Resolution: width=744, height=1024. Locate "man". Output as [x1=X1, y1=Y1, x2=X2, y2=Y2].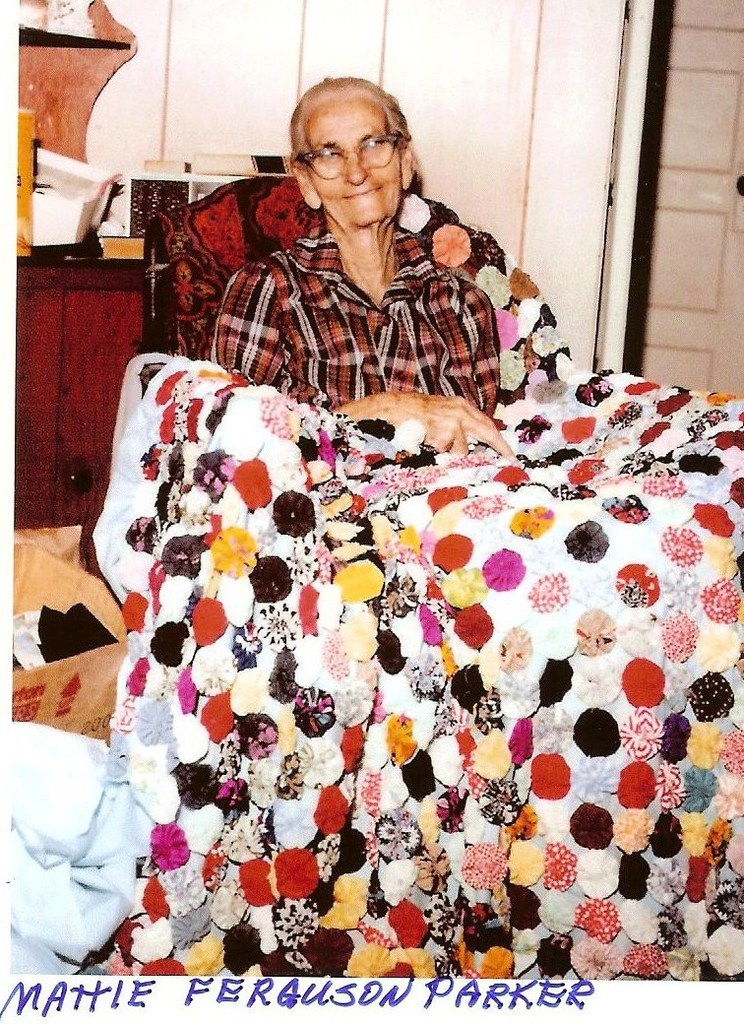
[x1=205, y1=85, x2=521, y2=431].
